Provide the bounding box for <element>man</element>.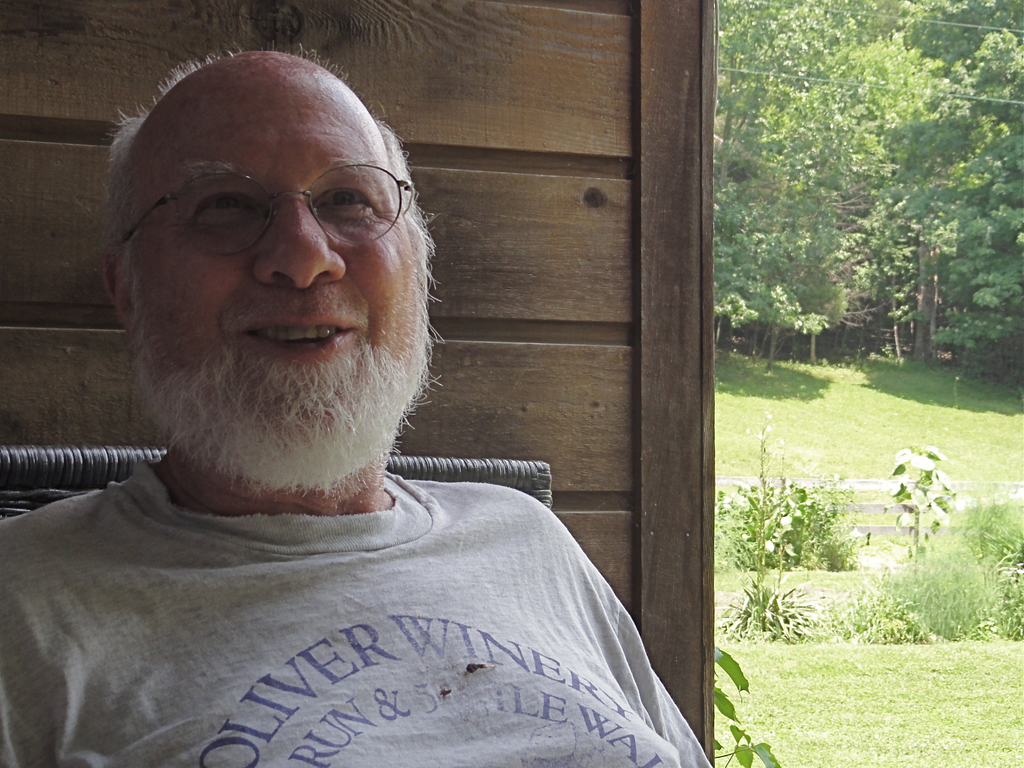
<region>0, 56, 723, 747</region>.
